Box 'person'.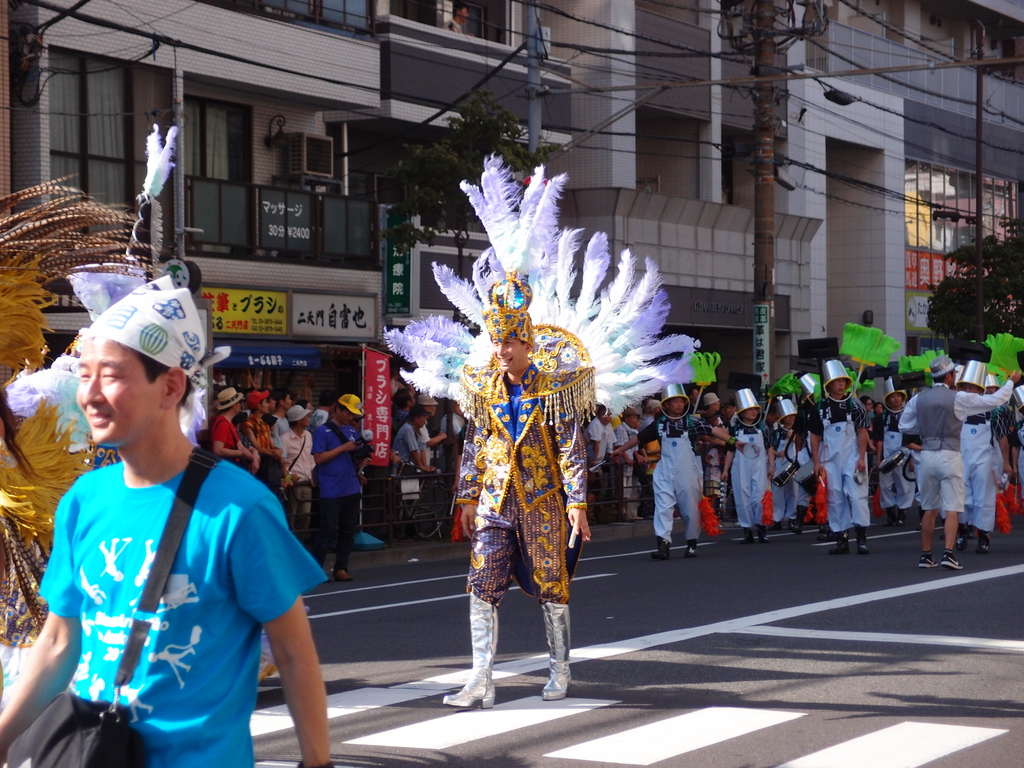
[left=642, top=403, right=662, bottom=441].
